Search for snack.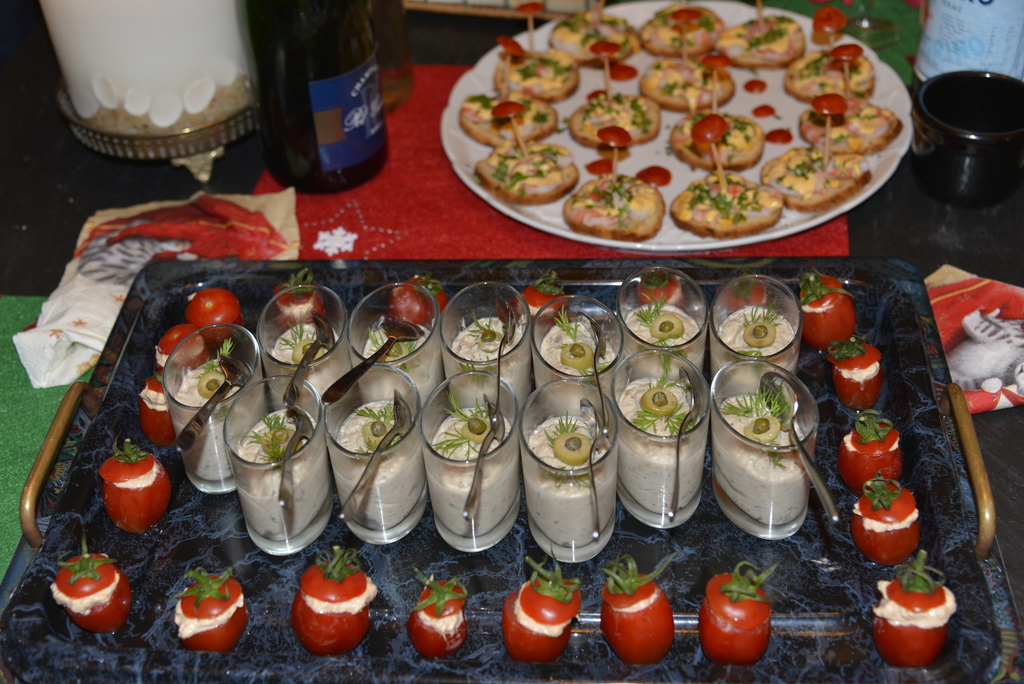
Found at 840, 428, 906, 482.
